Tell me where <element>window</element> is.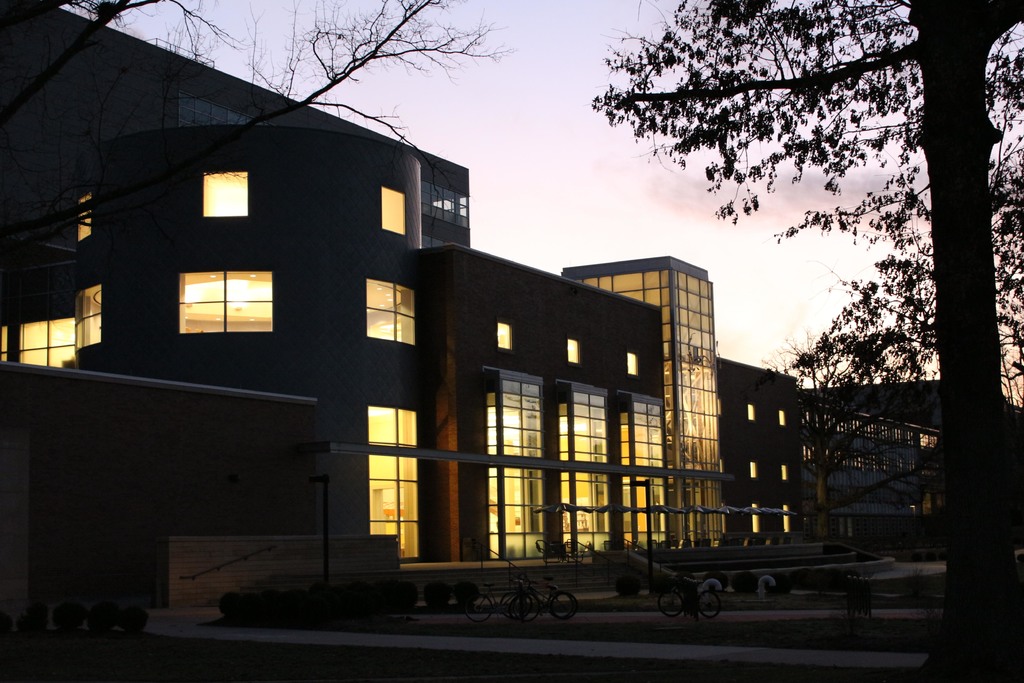
<element>window</element> is at (left=630, top=352, right=637, bottom=378).
